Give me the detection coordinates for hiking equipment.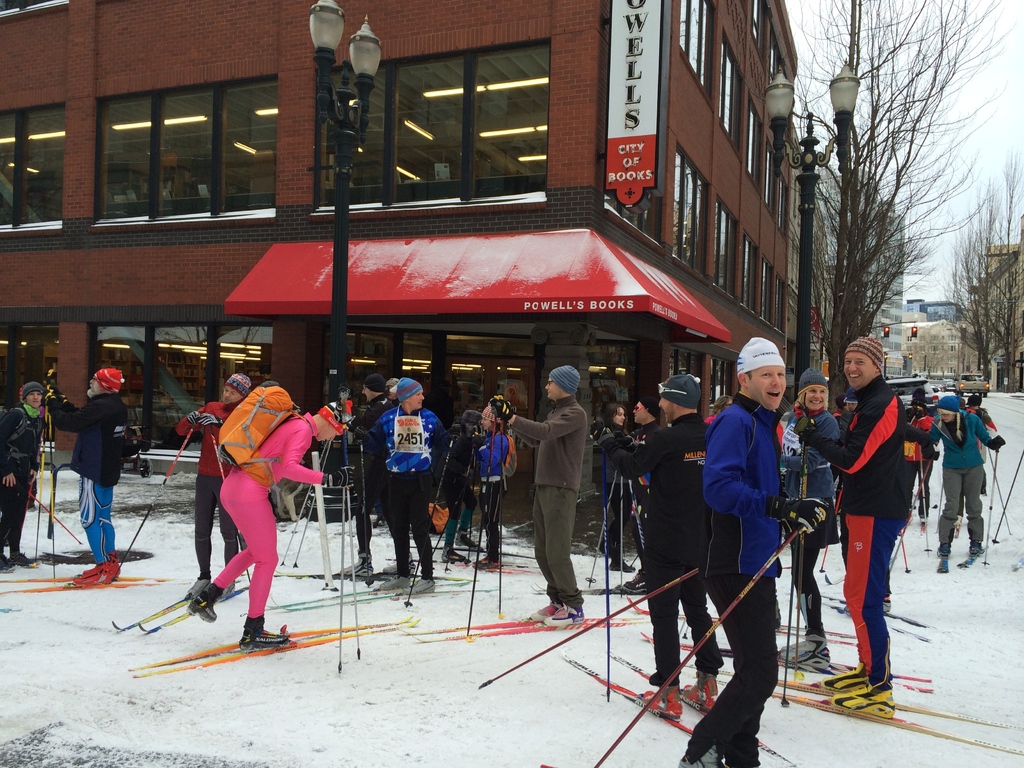
[335, 429, 349, 679].
